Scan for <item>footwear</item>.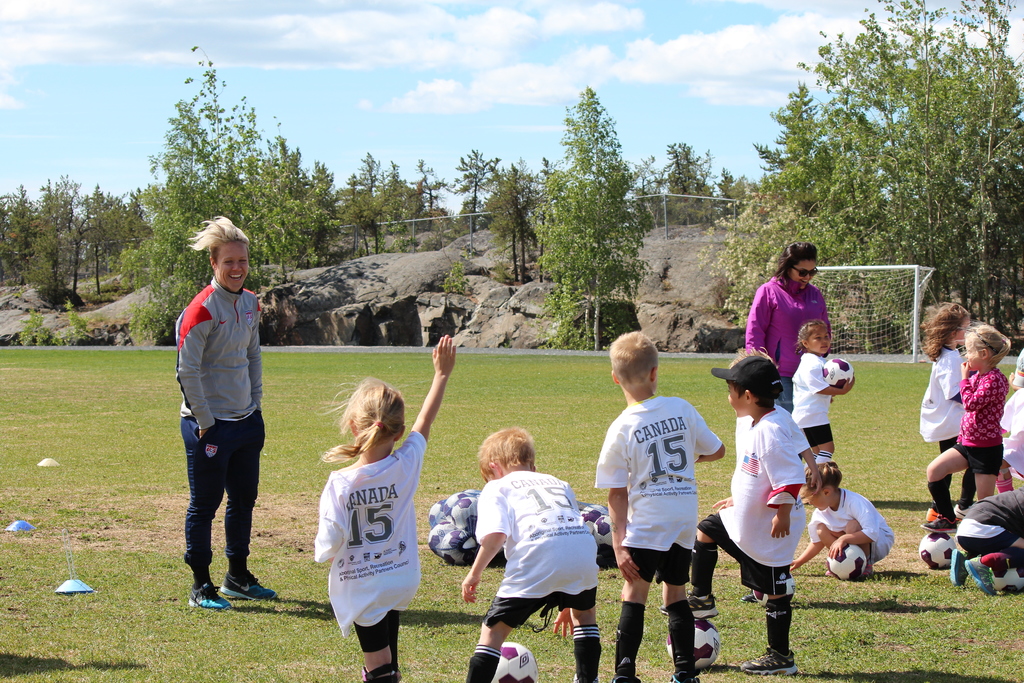
Scan result: (963,554,998,598).
